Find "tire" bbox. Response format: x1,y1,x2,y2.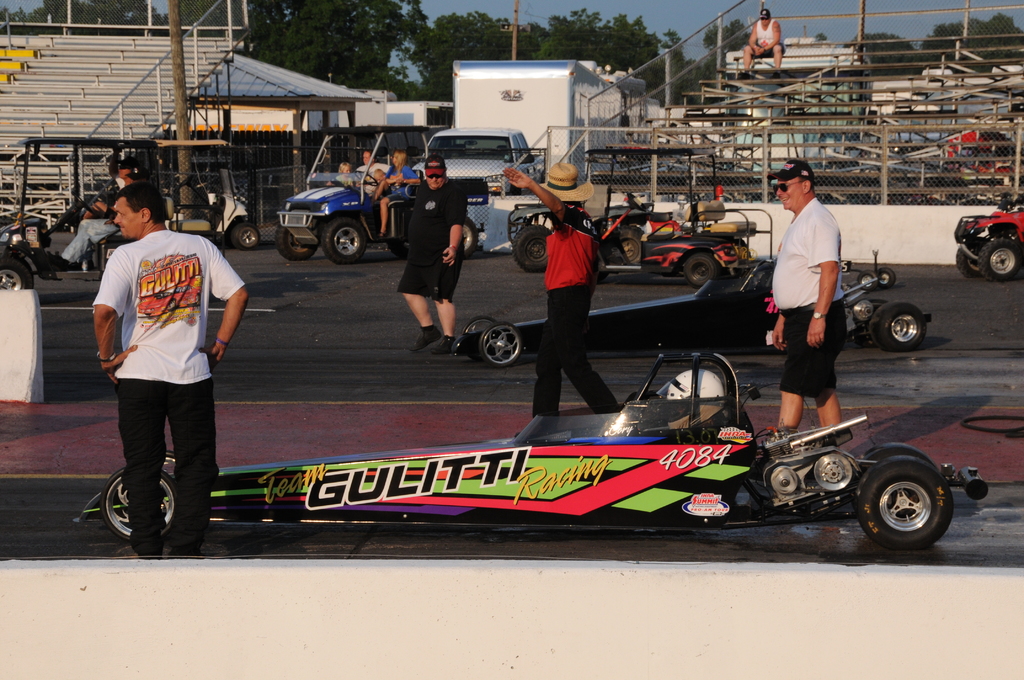
722,240,748,278.
